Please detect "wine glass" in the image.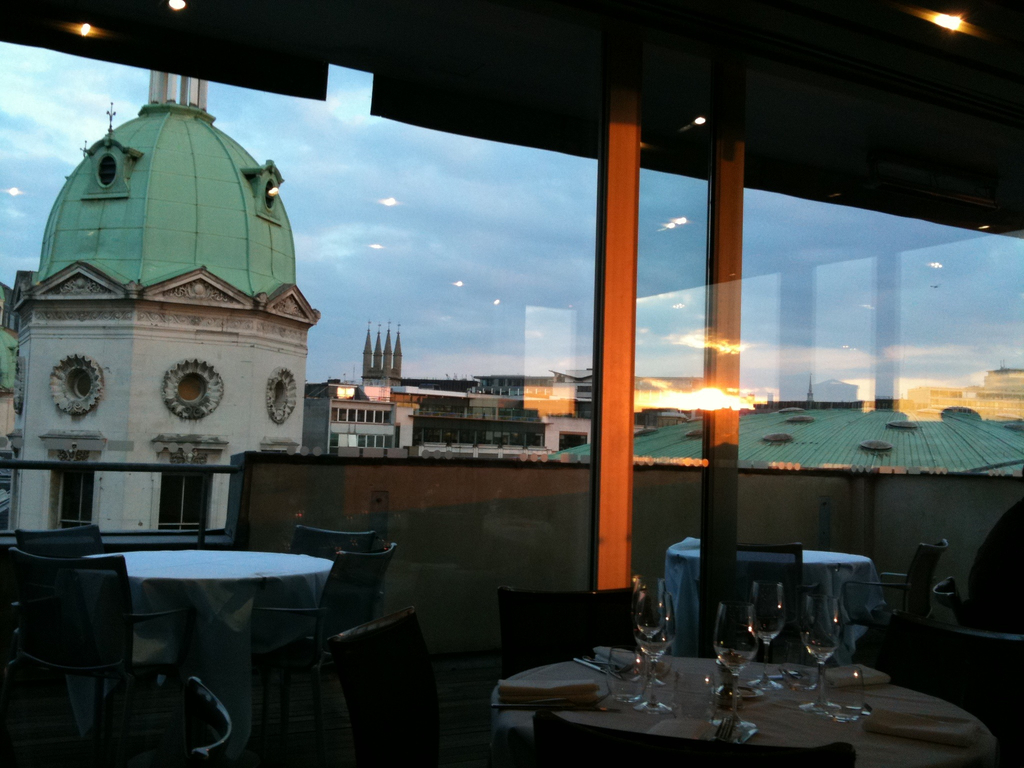
<region>712, 598, 756, 741</region>.
